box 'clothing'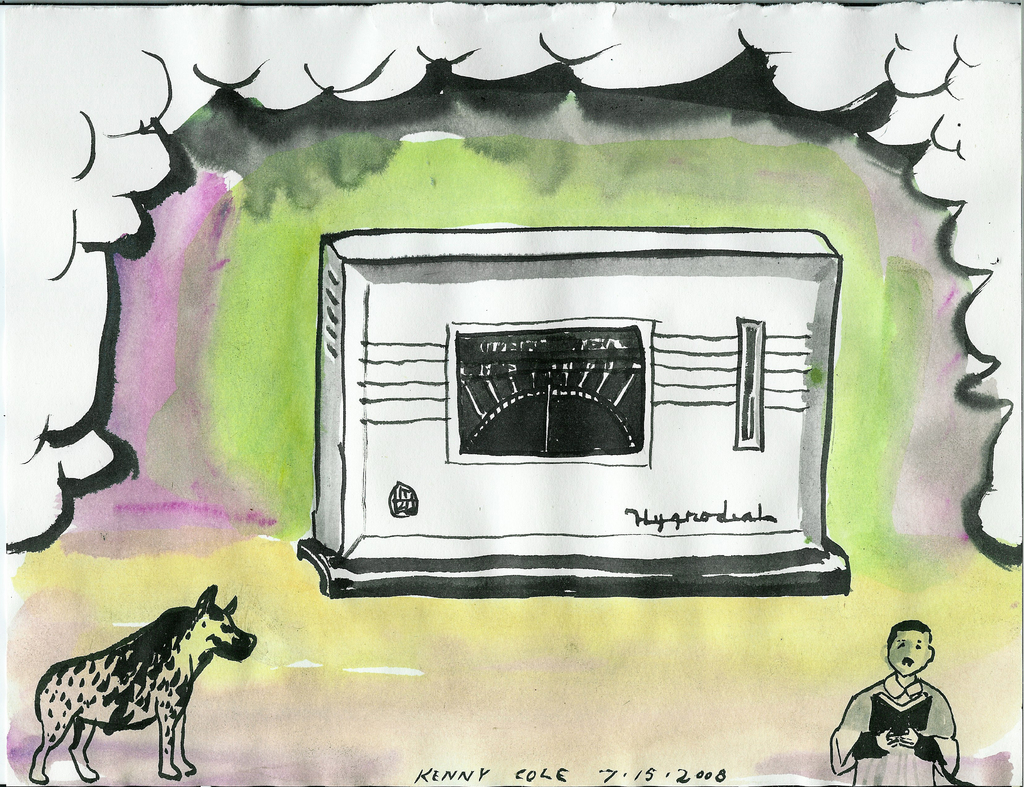
pyautogui.locateOnScreen(831, 665, 970, 786)
